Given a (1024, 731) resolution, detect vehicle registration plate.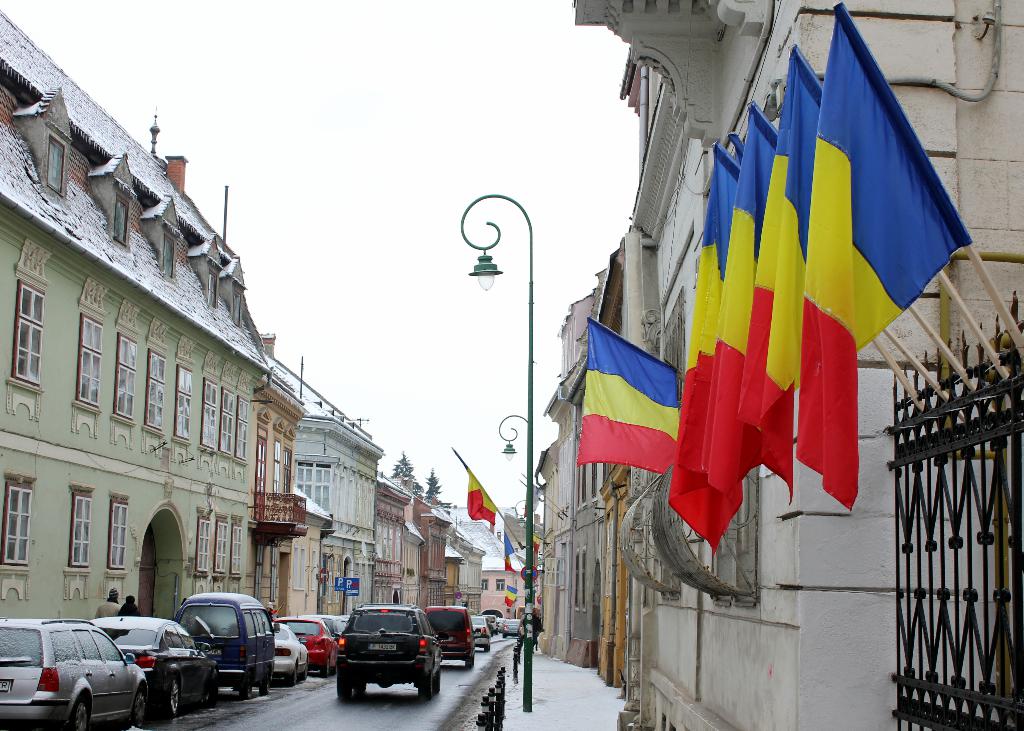
rect(369, 643, 399, 653).
